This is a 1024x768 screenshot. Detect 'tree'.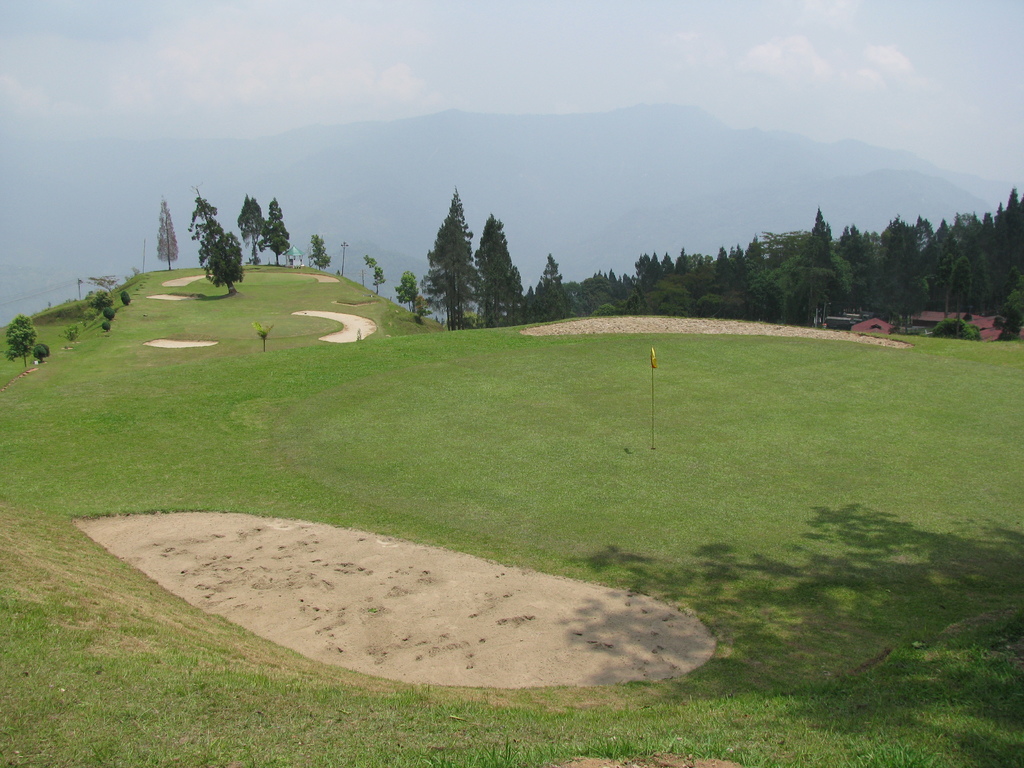
[left=103, top=320, right=108, bottom=331].
